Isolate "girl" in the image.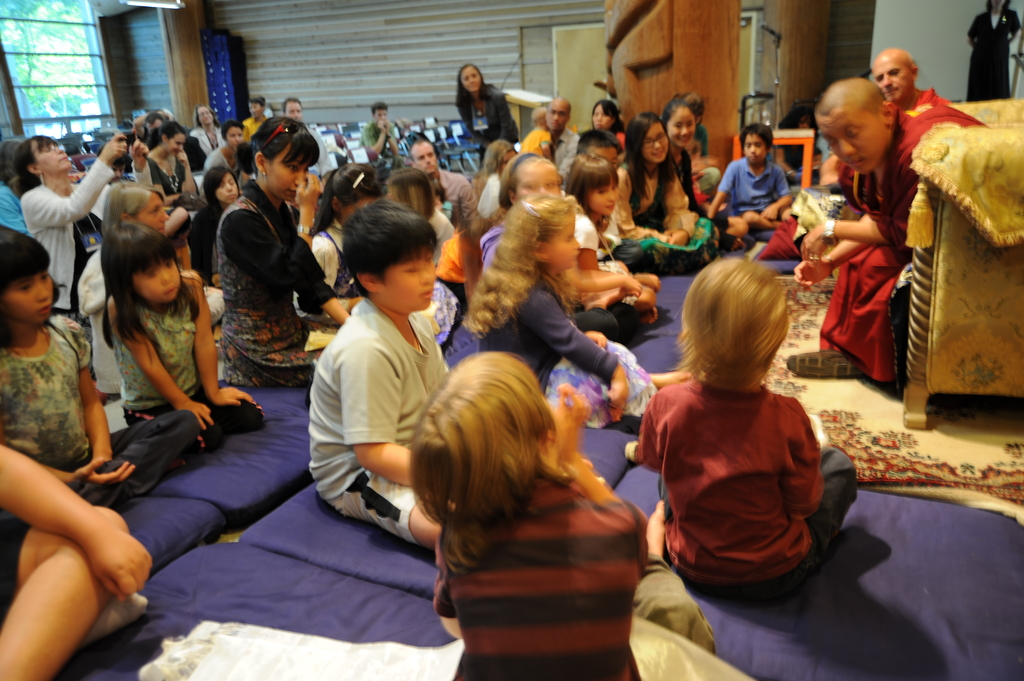
Isolated region: [left=456, top=59, right=519, bottom=159].
